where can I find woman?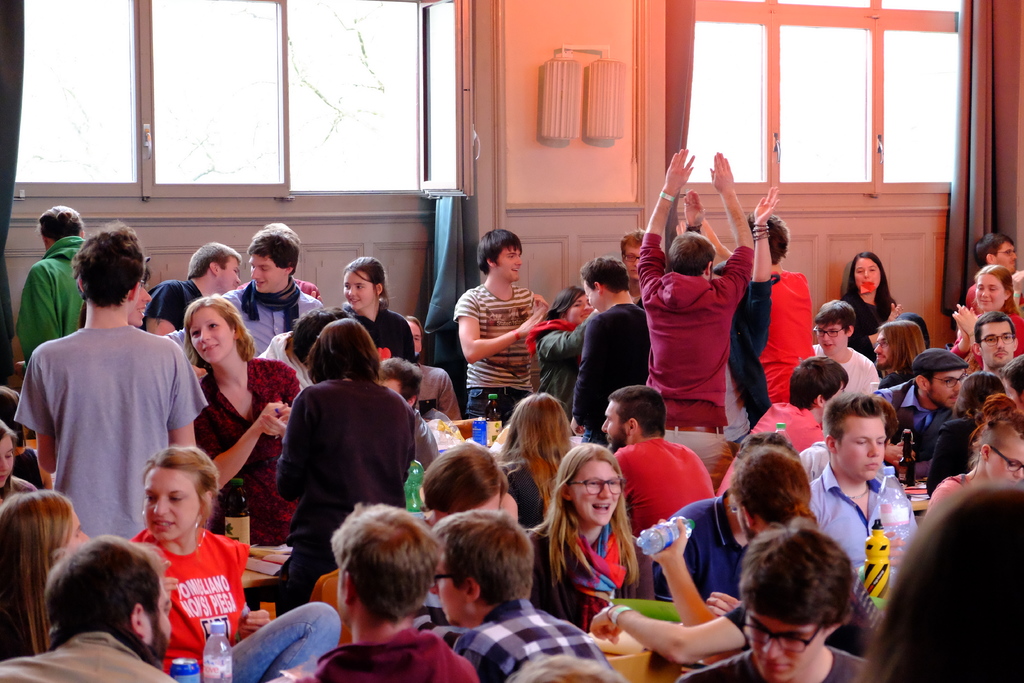
You can find it at left=188, top=300, right=299, bottom=545.
